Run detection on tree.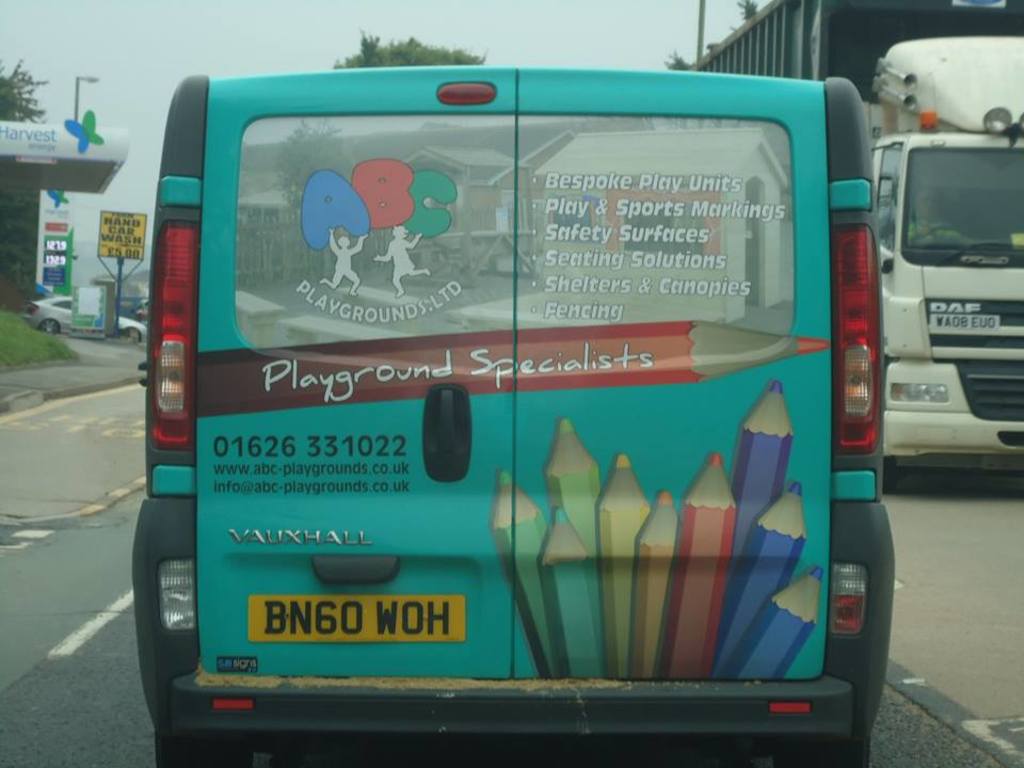
Result: x1=0 y1=53 x2=44 y2=126.
